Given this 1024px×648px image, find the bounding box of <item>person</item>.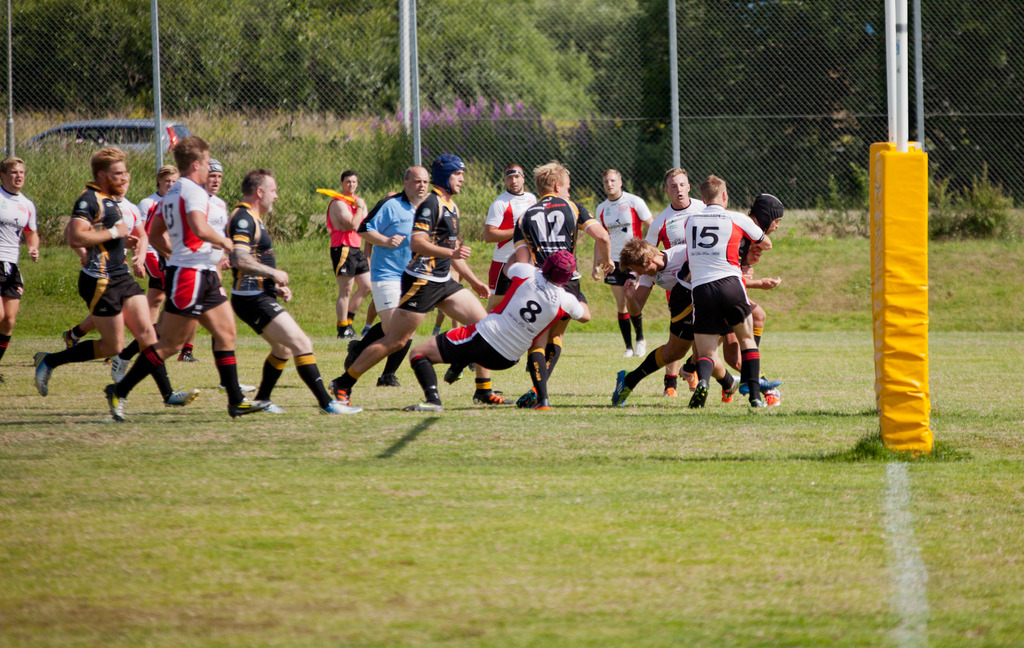
616:233:730:408.
